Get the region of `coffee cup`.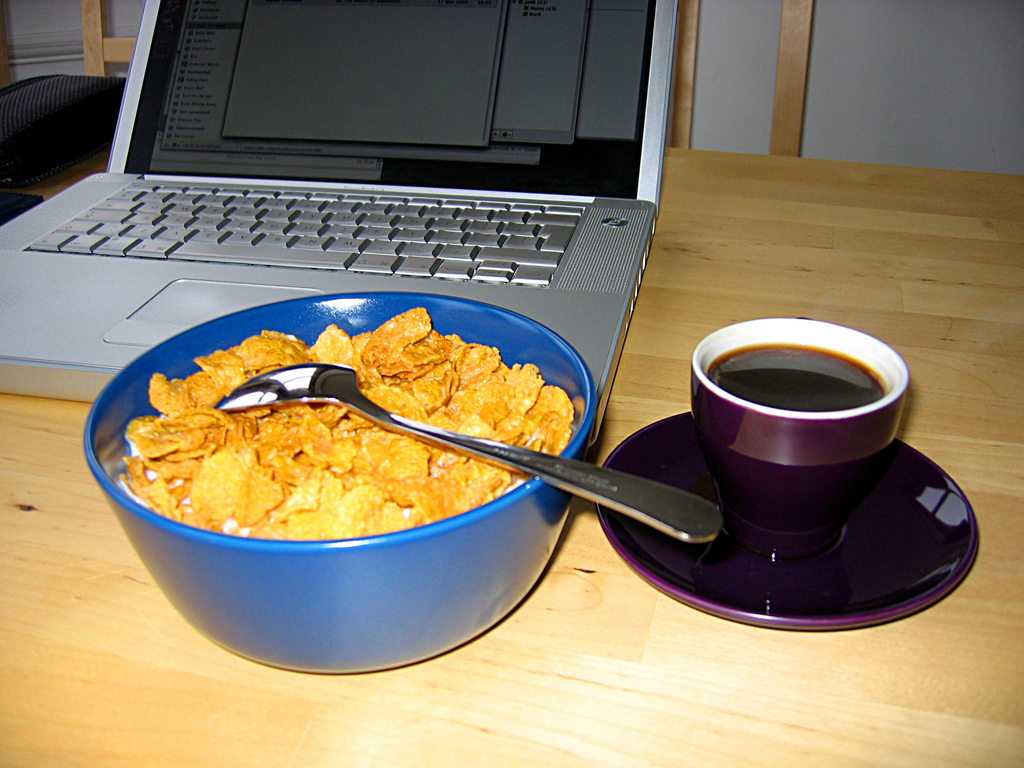
{"left": 688, "top": 316, "right": 909, "bottom": 563}.
